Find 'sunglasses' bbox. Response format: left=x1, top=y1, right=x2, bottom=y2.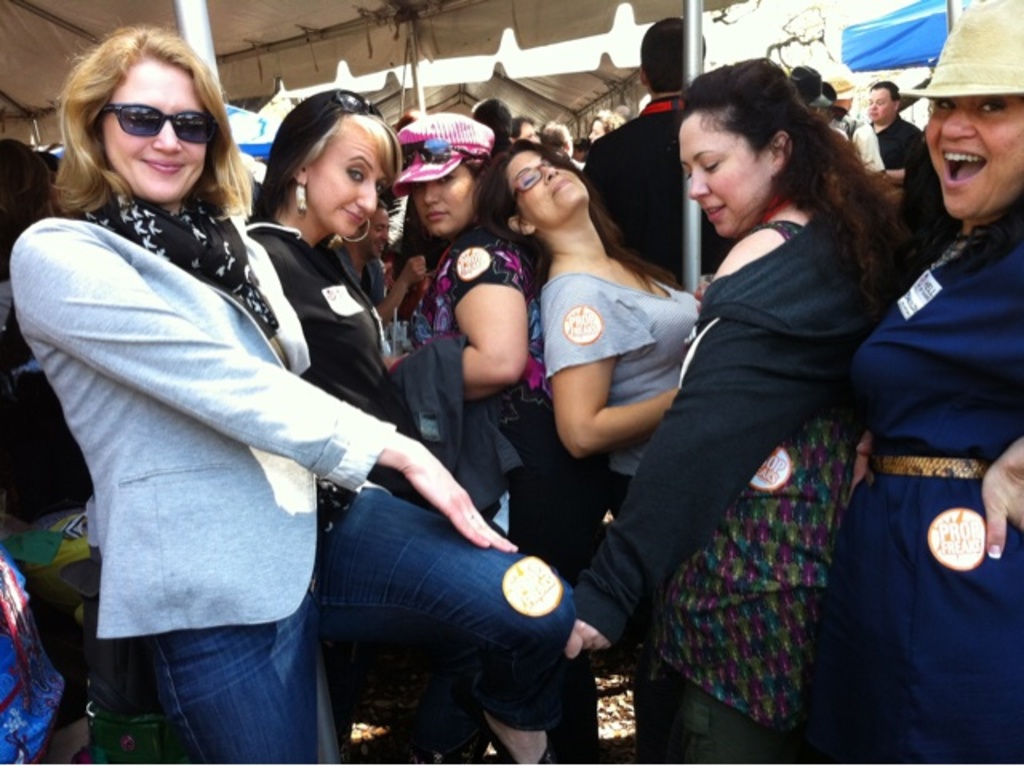
left=102, top=104, right=216, bottom=141.
